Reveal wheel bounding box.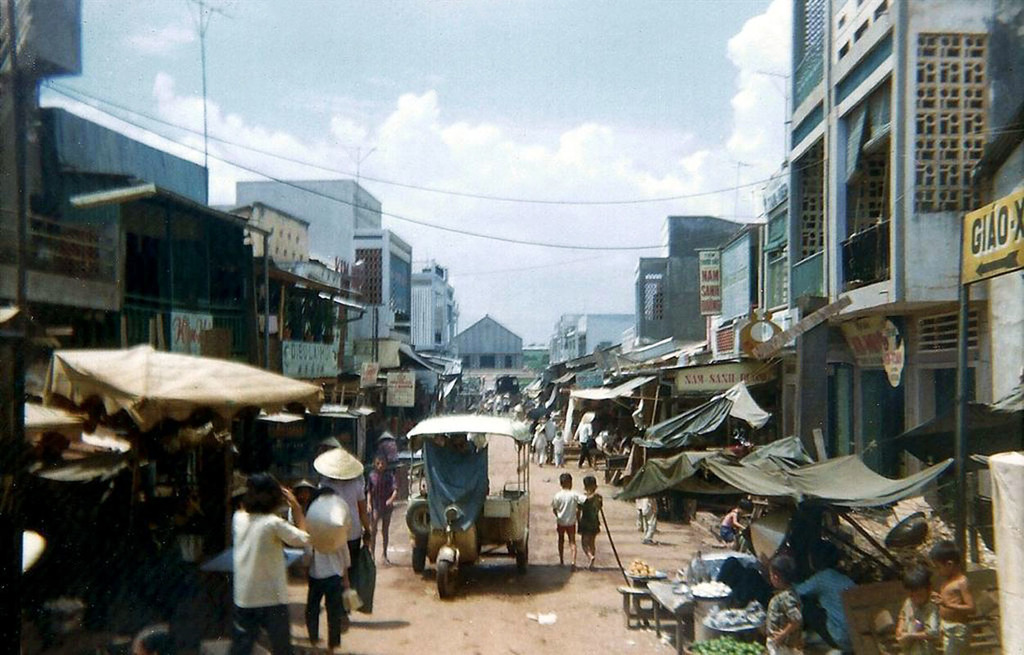
Revealed: <region>433, 553, 453, 605</region>.
